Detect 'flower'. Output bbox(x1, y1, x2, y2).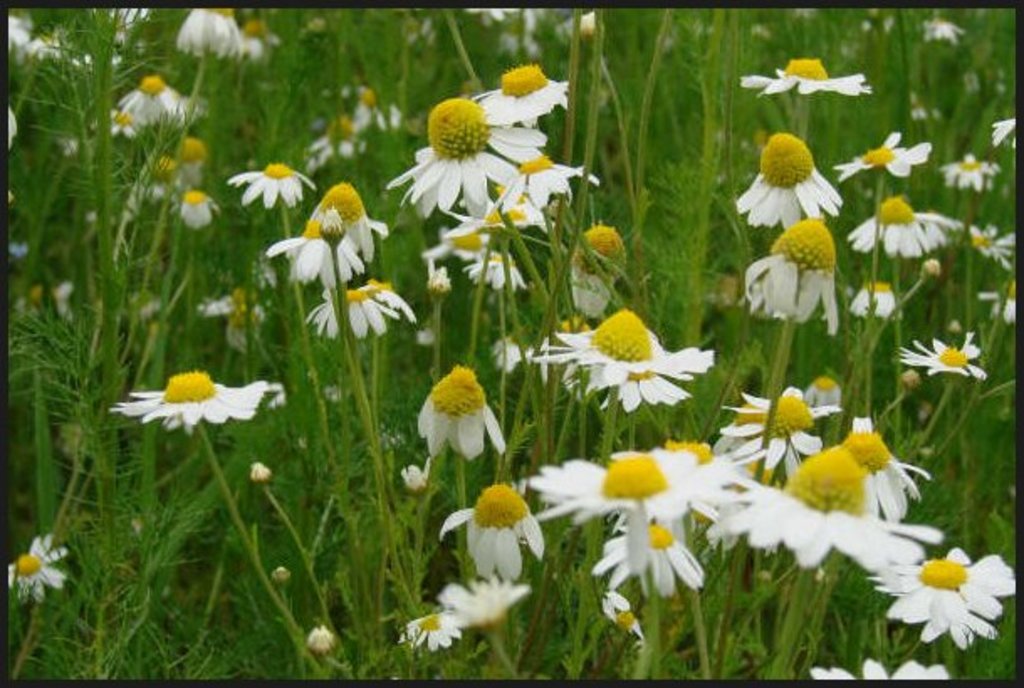
bbox(888, 540, 1006, 654).
